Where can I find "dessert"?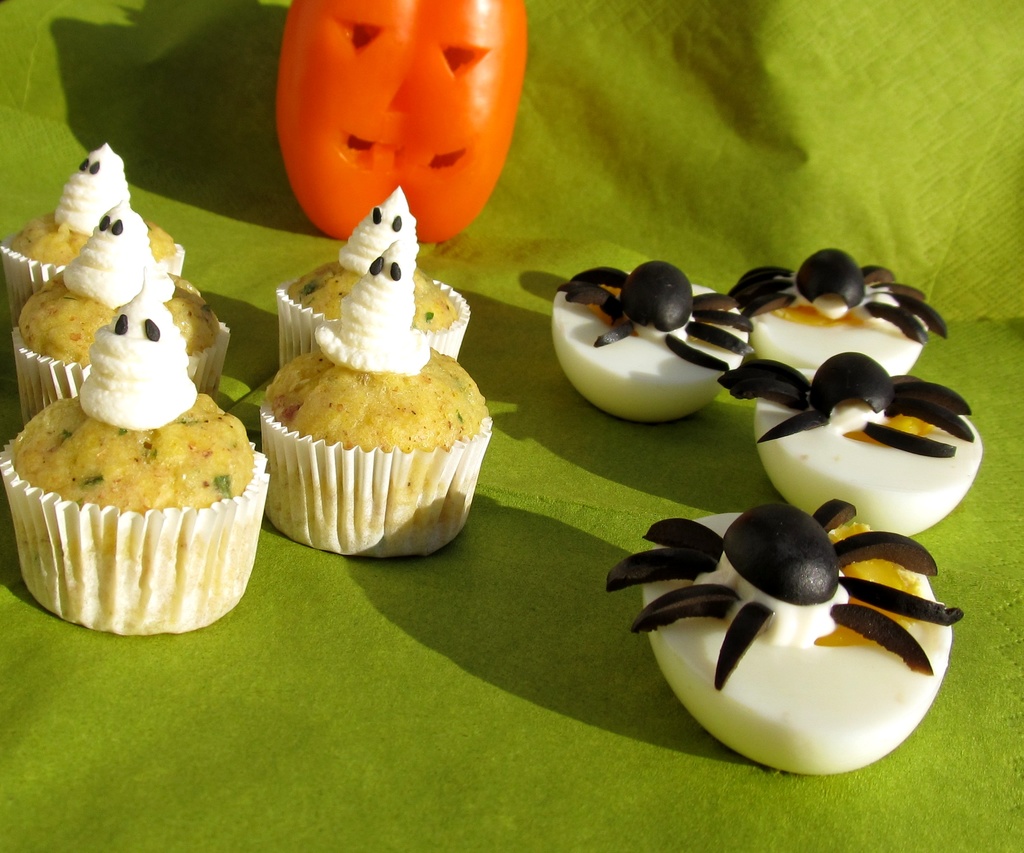
You can find it at rect(257, 239, 497, 562).
